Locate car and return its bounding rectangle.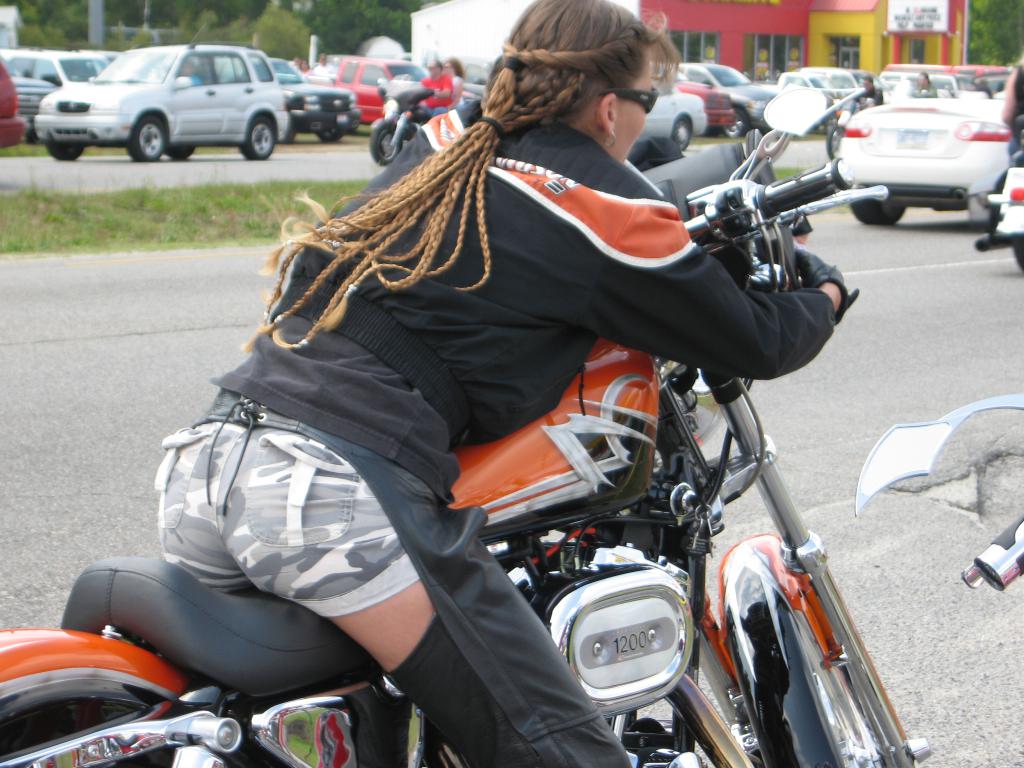
BBox(215, 58, 356, 143).
